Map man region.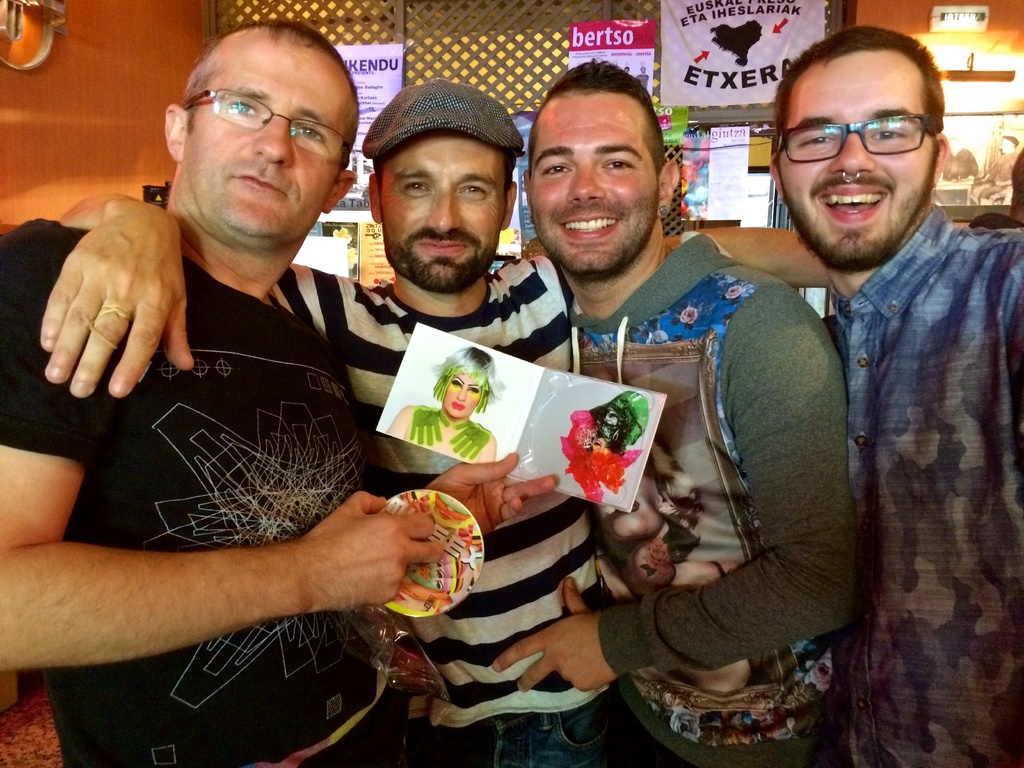
Mapped to (490,56,852,765).
